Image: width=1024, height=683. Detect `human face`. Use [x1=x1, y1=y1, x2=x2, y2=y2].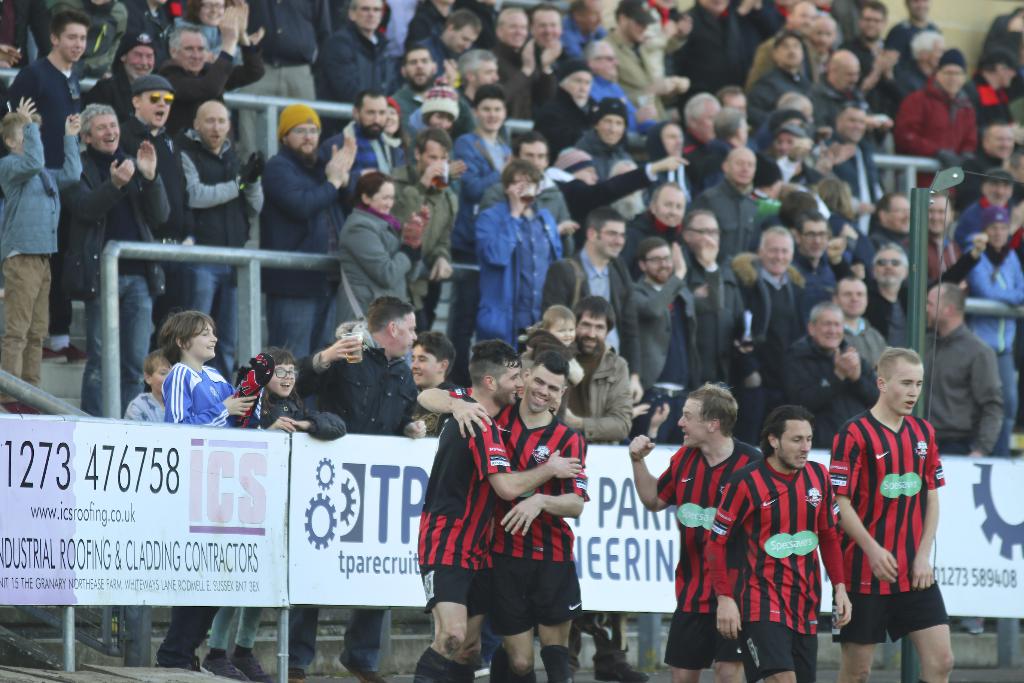
[x1=499, y1=13, x2=527, y2=40].
